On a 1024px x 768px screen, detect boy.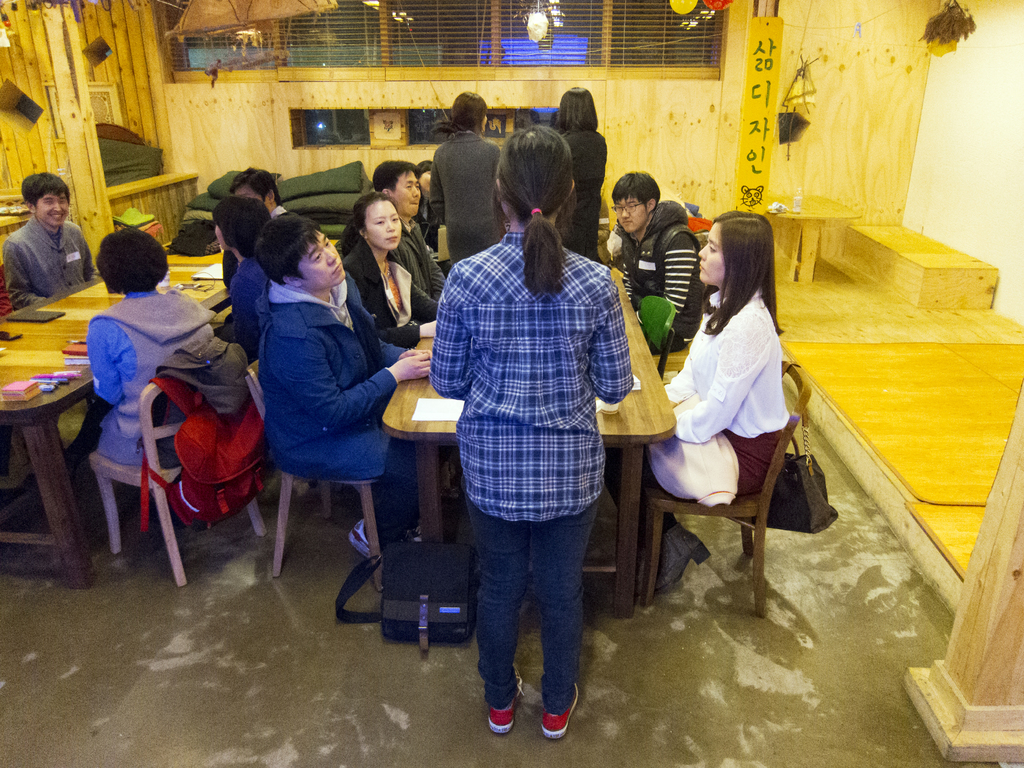
pyautogui.locateOnScreen(0, 168, 97, 309).
